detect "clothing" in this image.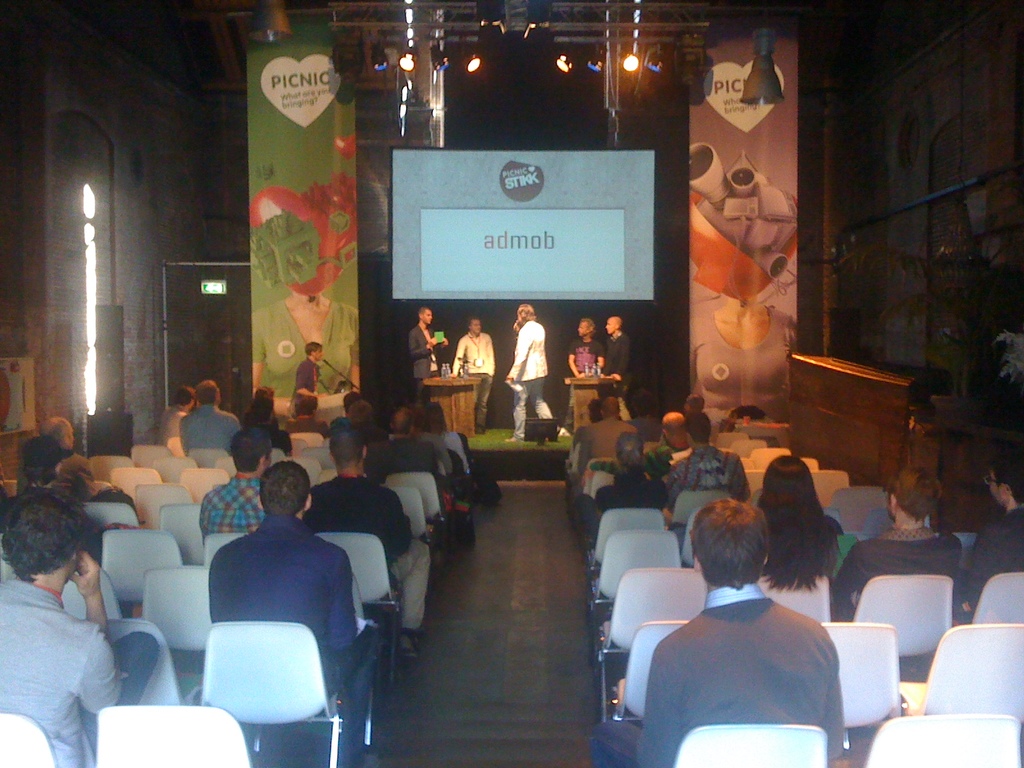
Detection: [left=392, top=428, right=454, bottom=470].
